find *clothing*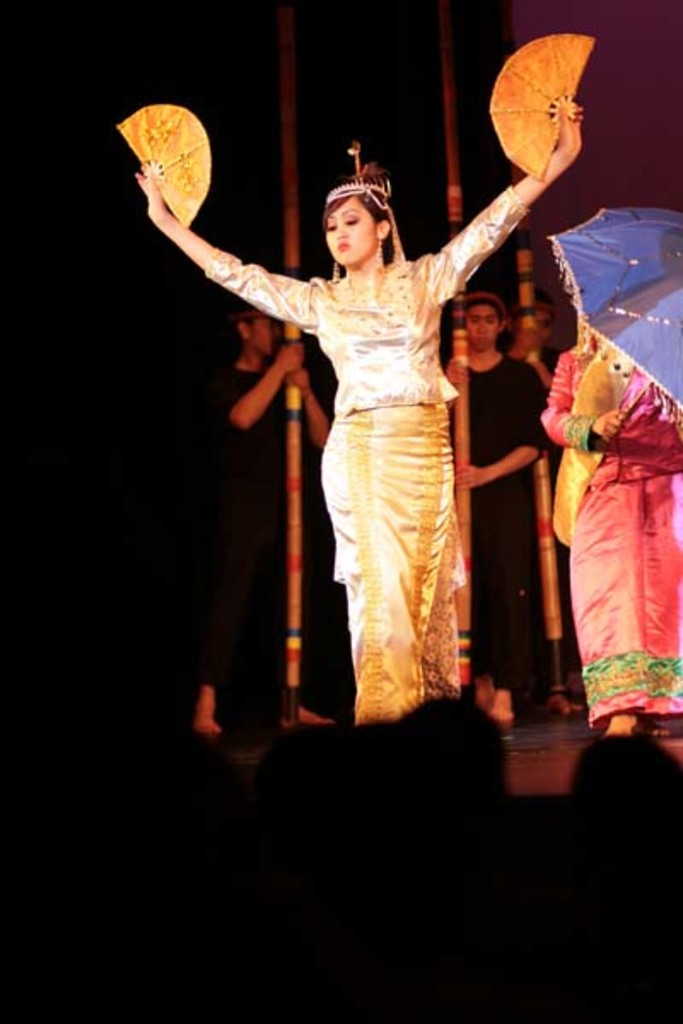
BBox(538, 326, 681, 724)
